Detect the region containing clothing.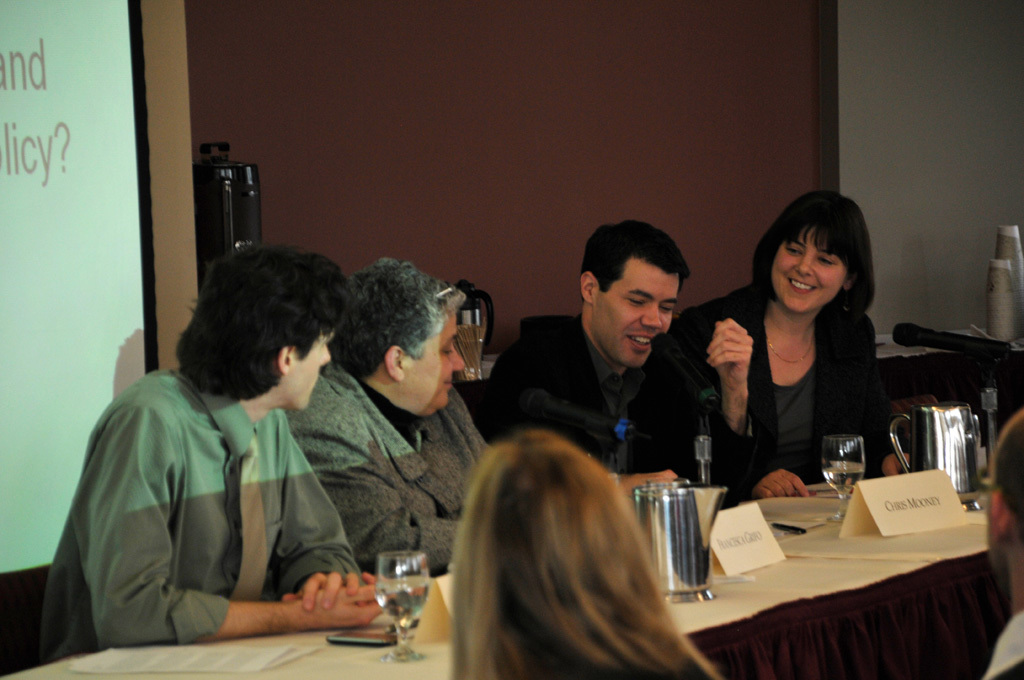
<box>986,609,1023,679</box>.
